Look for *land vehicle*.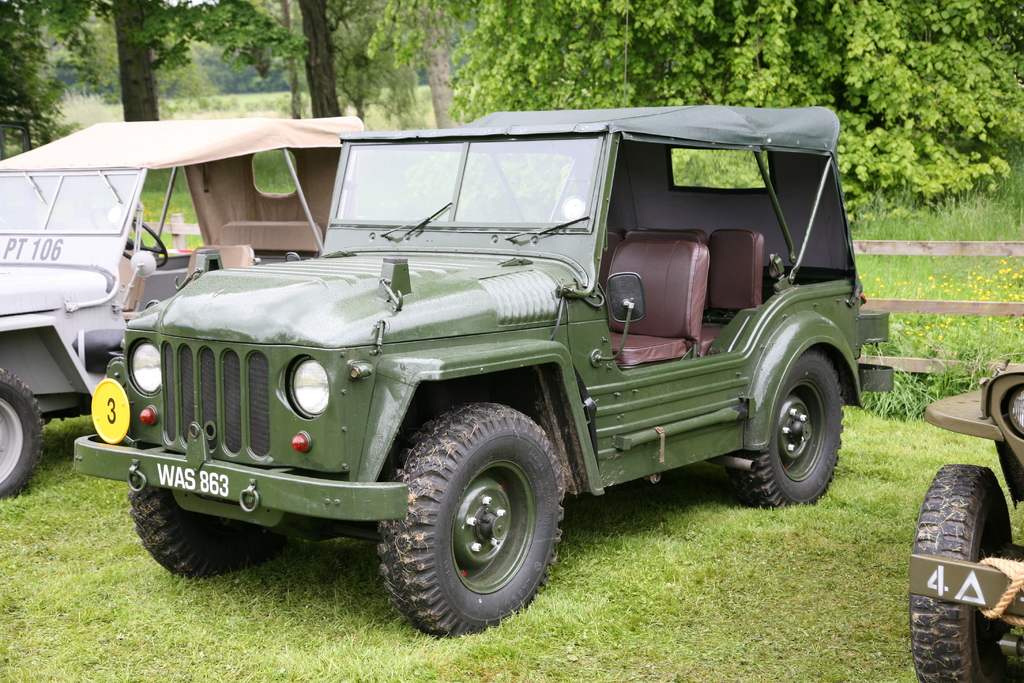
Found: select_region(74, 88, 903, 631).
